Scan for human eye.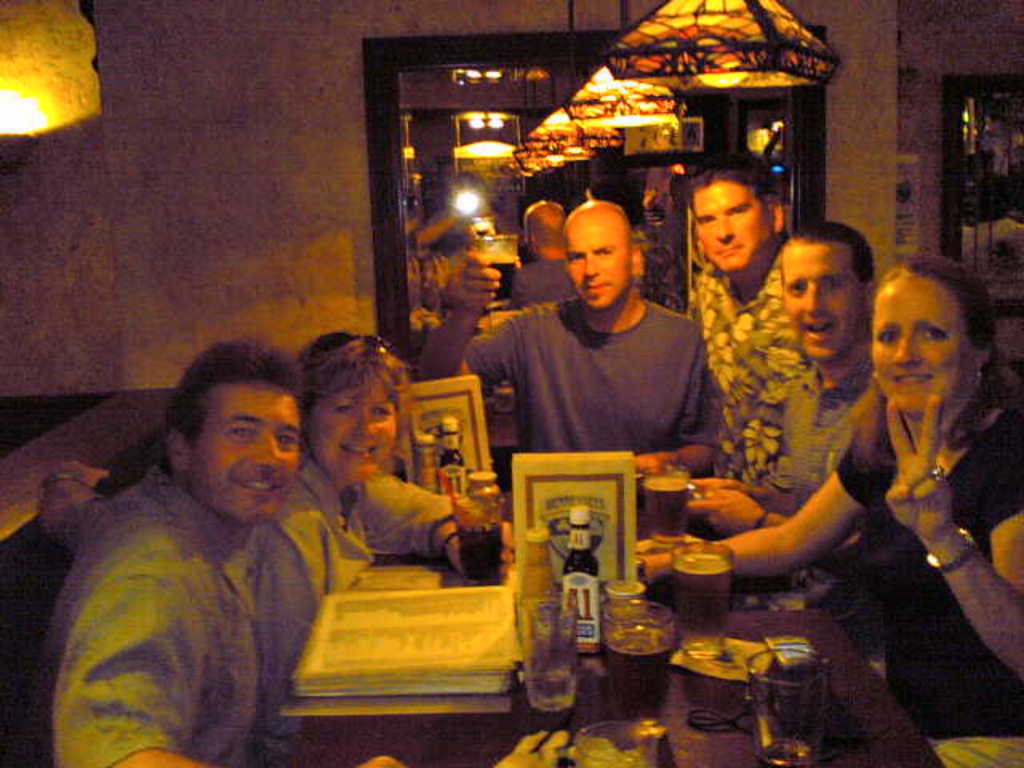
Scan result: box=[331, 400, 360, 418].
